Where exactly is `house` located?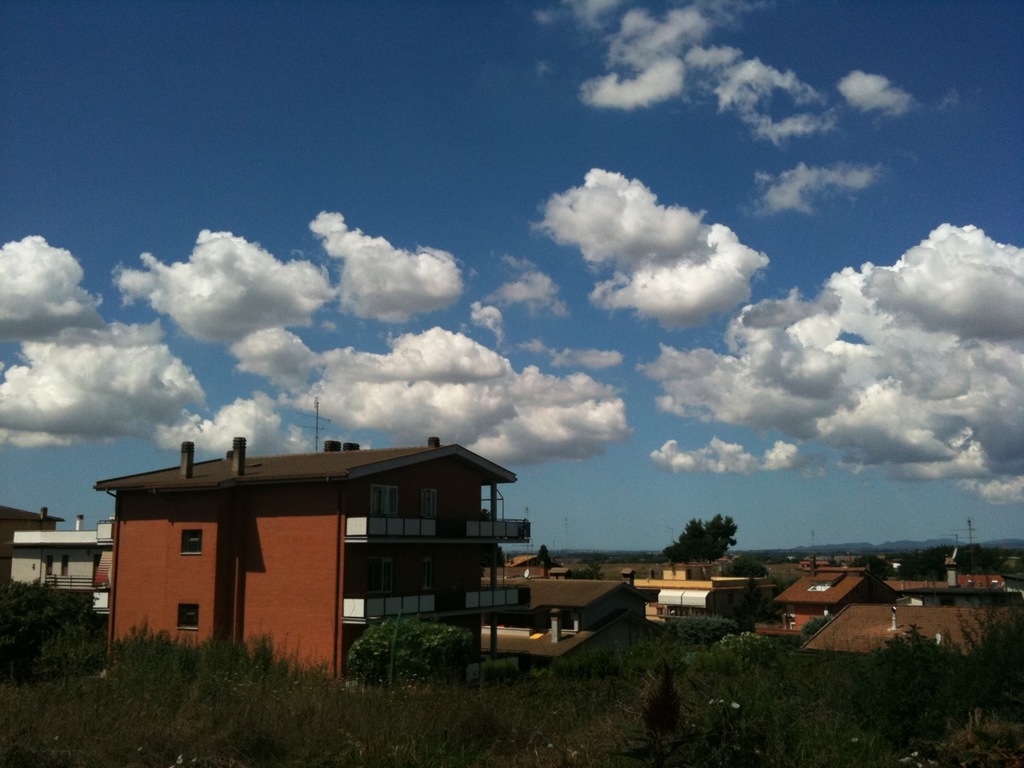
Its bounding box is <region>3, 513, 114, 614</region>.
